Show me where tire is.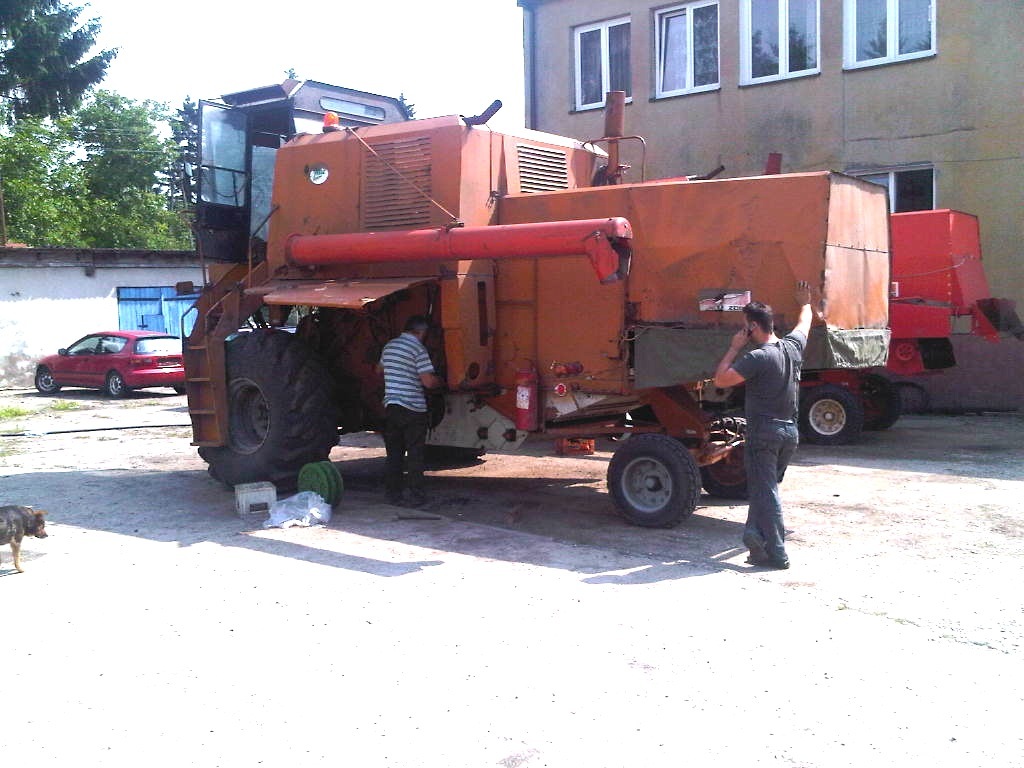
tire is at x1=852, y1=372, x2=900, y2=438.
